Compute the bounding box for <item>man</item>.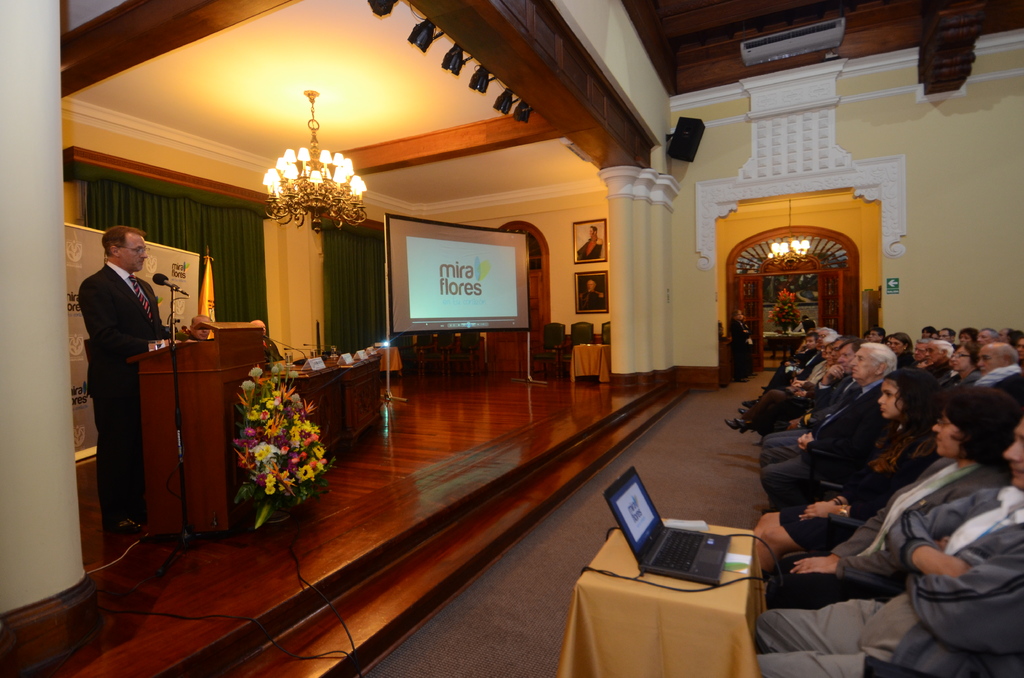
bbox=(975, 341, 1023, 397).
